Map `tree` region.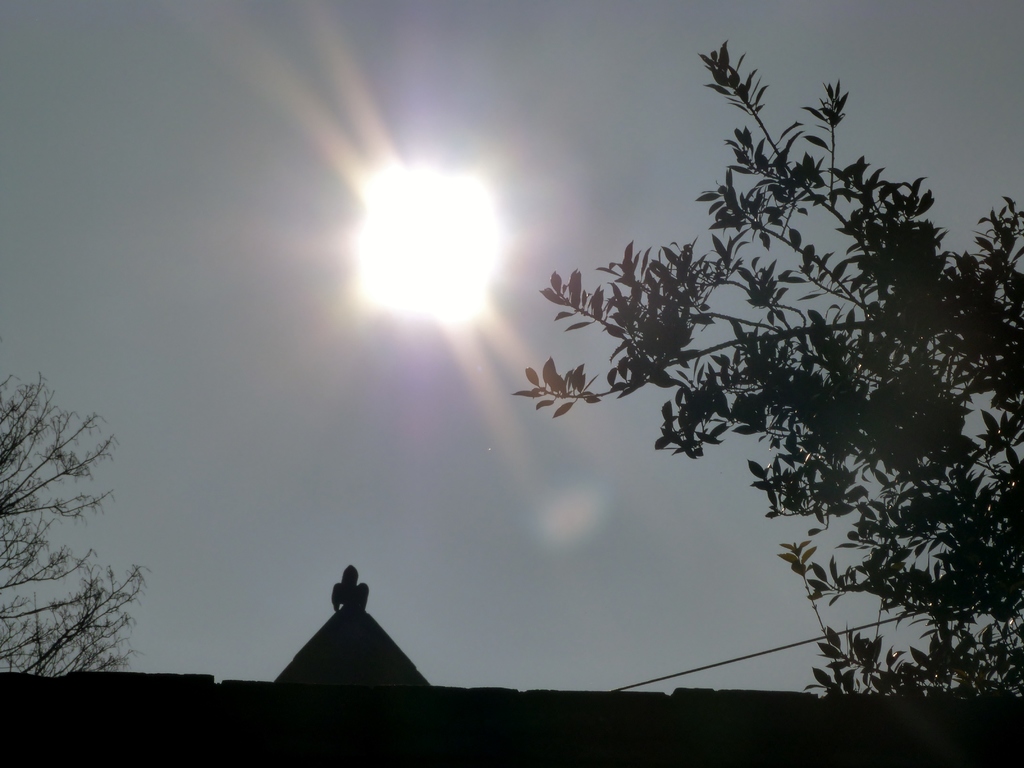
Mapped to [x1=513, y1=35, x2=1023, y2=730].
